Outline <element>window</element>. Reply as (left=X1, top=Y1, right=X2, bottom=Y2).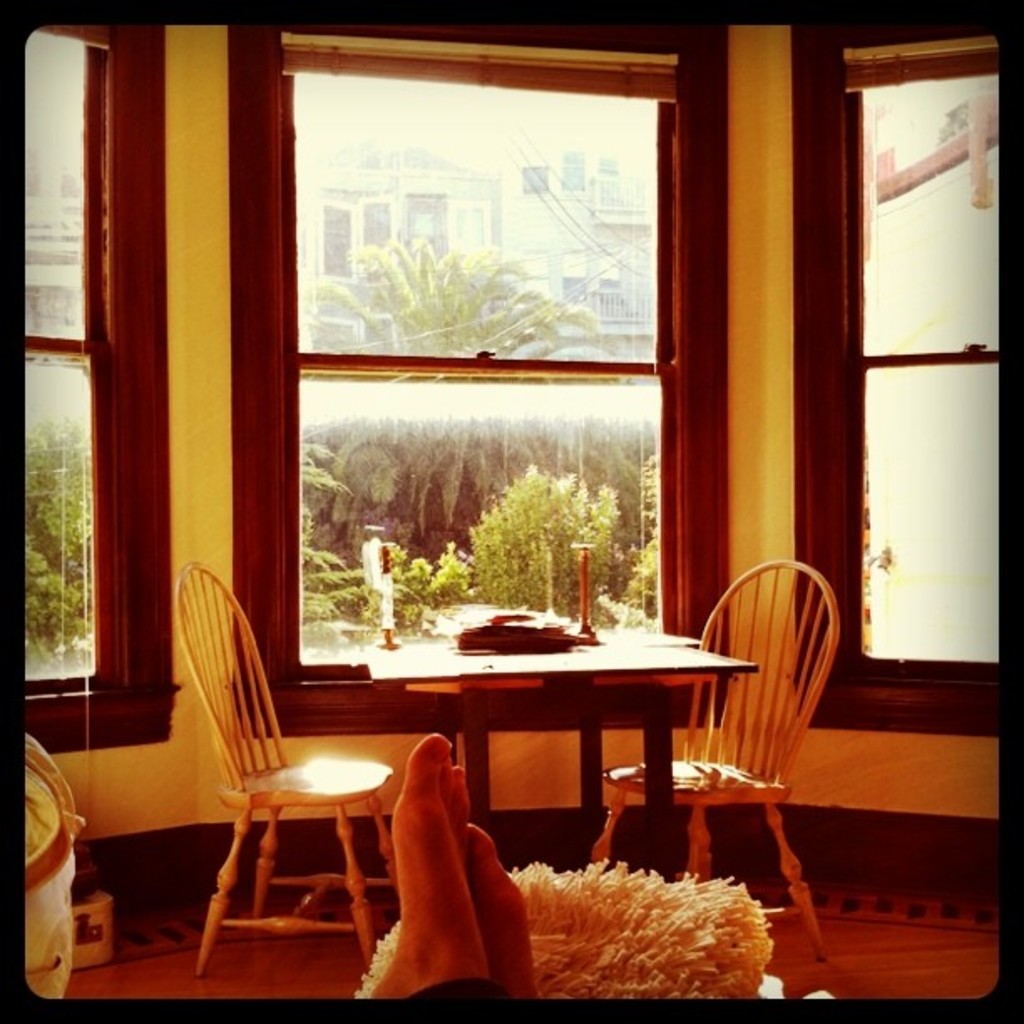
(left=22, top=18, right=169, bottom=751).
